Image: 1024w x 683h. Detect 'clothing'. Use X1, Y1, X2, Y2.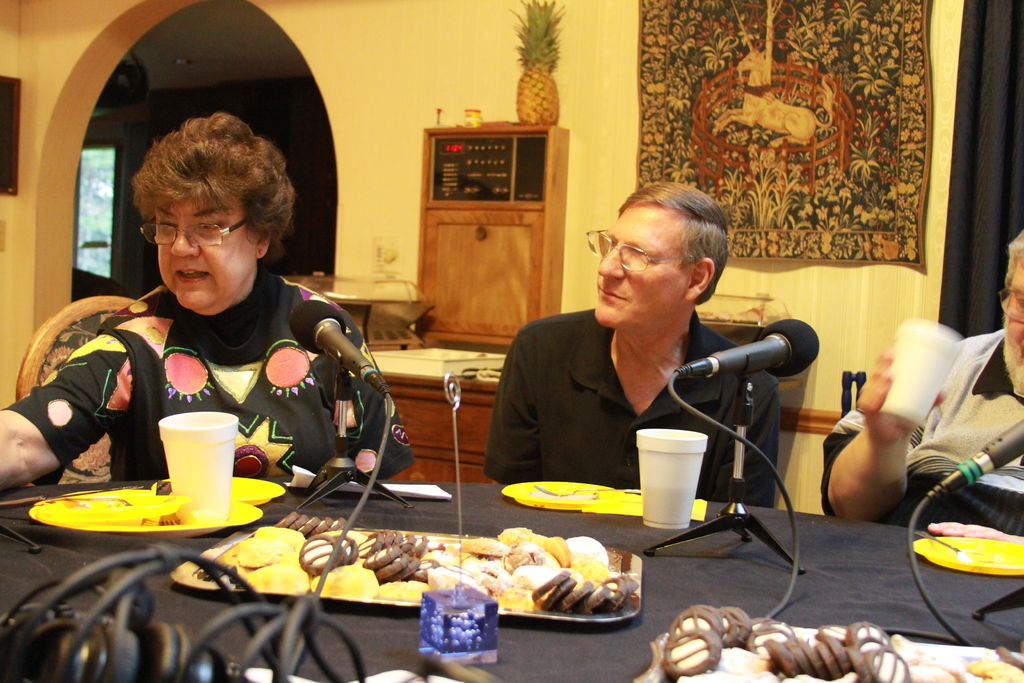
822, 325, 1023, 539.
